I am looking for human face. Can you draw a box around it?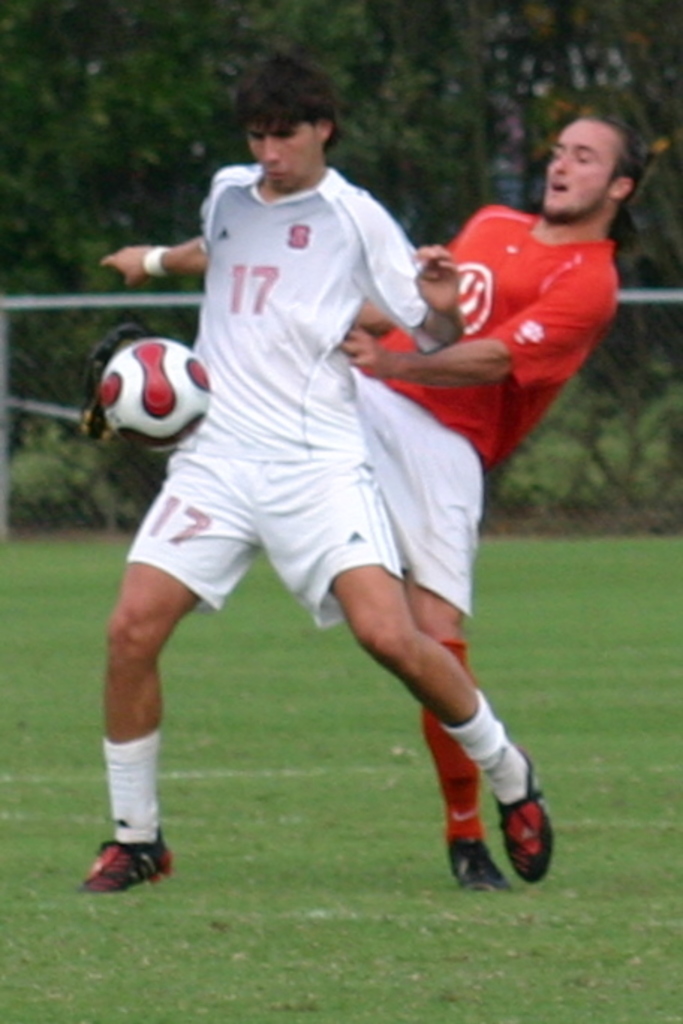
Sure, the bounding box is [250, 121, 312, 198].
